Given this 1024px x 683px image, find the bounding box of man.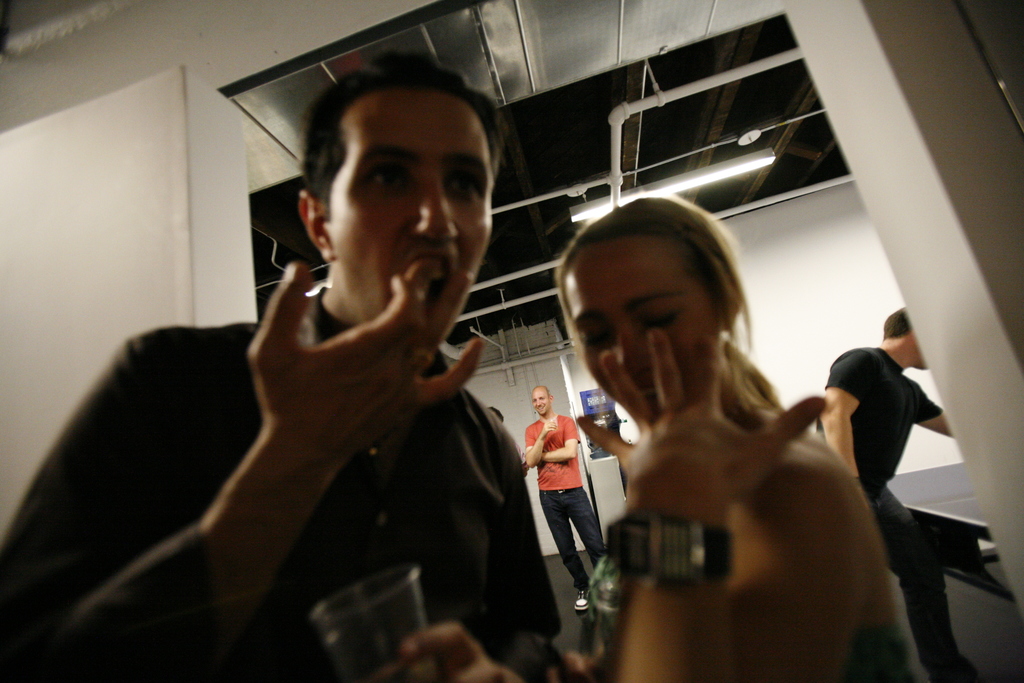
<region>820, 309, 984, 682</region>.
